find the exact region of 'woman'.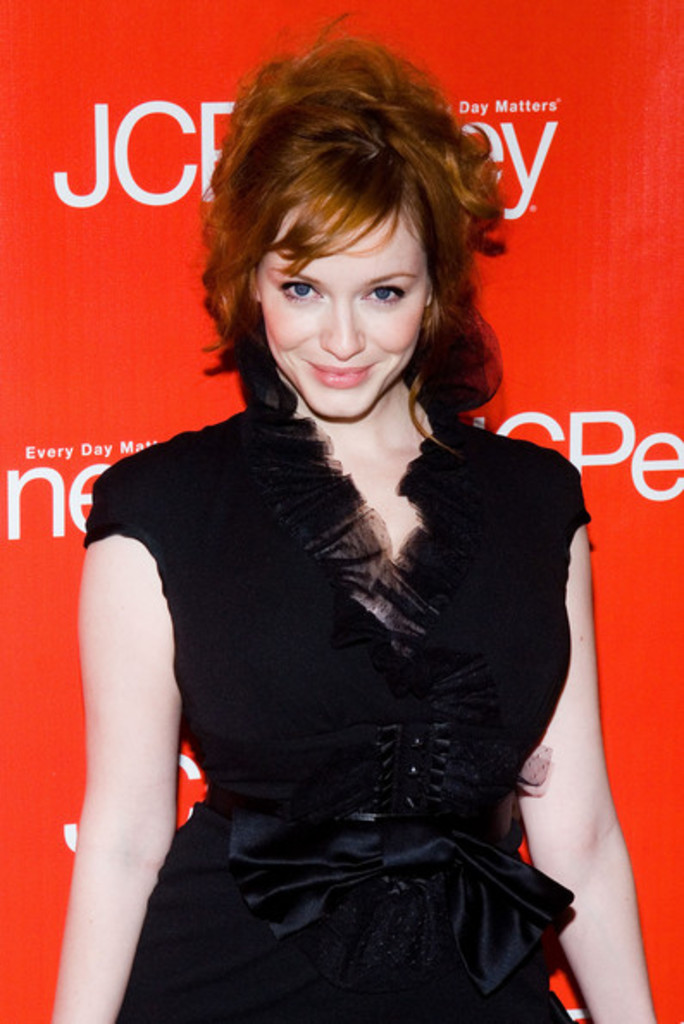
Exact region: bbox(60, 62, 622, 1022).
